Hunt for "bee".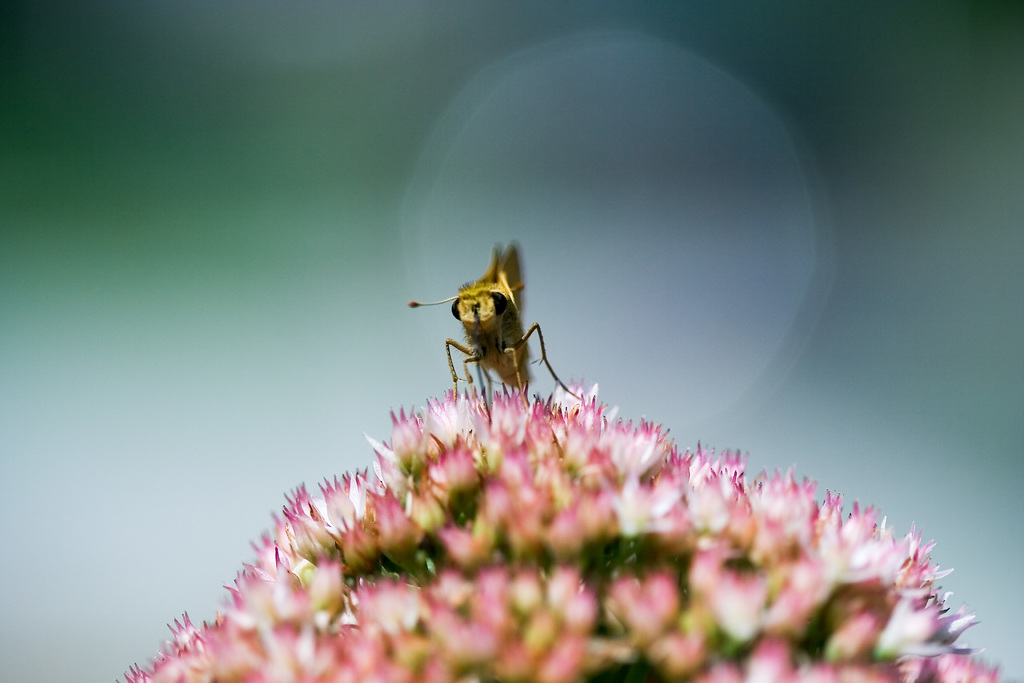
Hunted down at locate(424, 258, 552, 400).
